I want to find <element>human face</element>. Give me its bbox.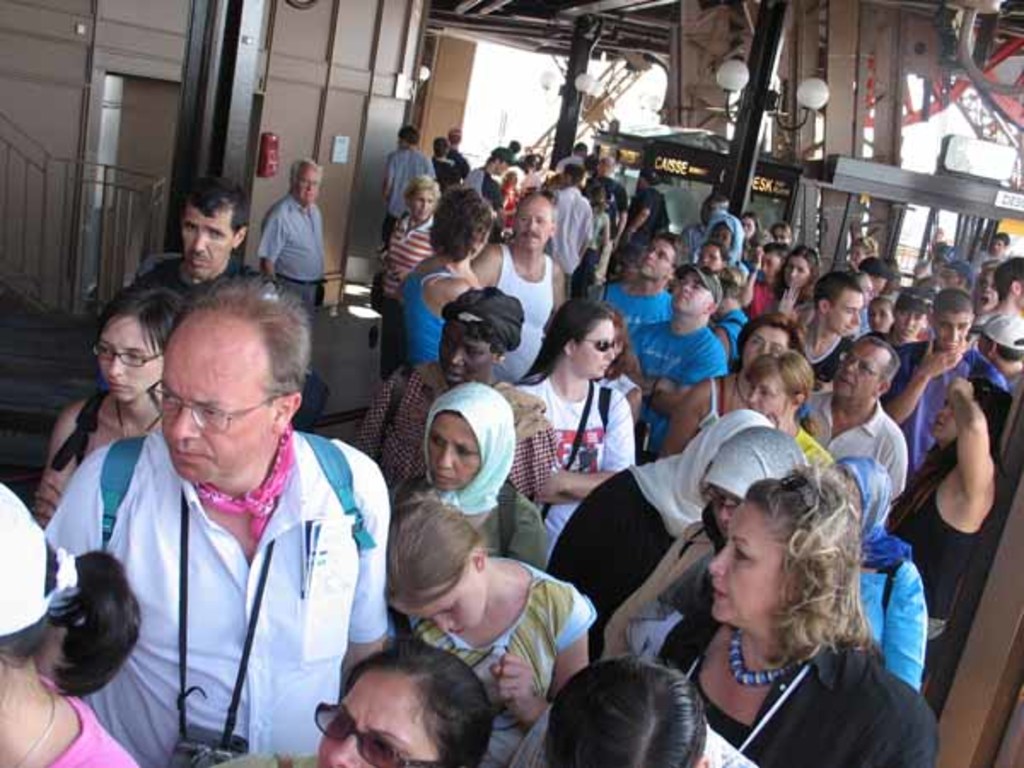
bbox(389, 570, 486, 628).
